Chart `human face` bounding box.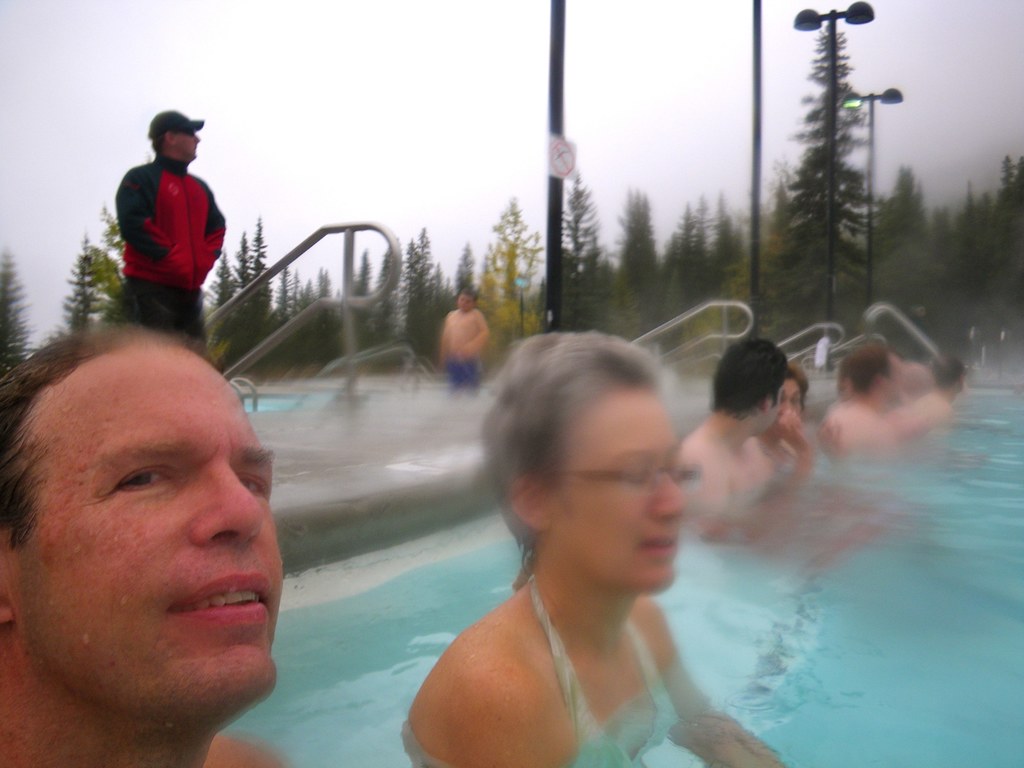
Charted: Rect(774, 380, 801, 436).
